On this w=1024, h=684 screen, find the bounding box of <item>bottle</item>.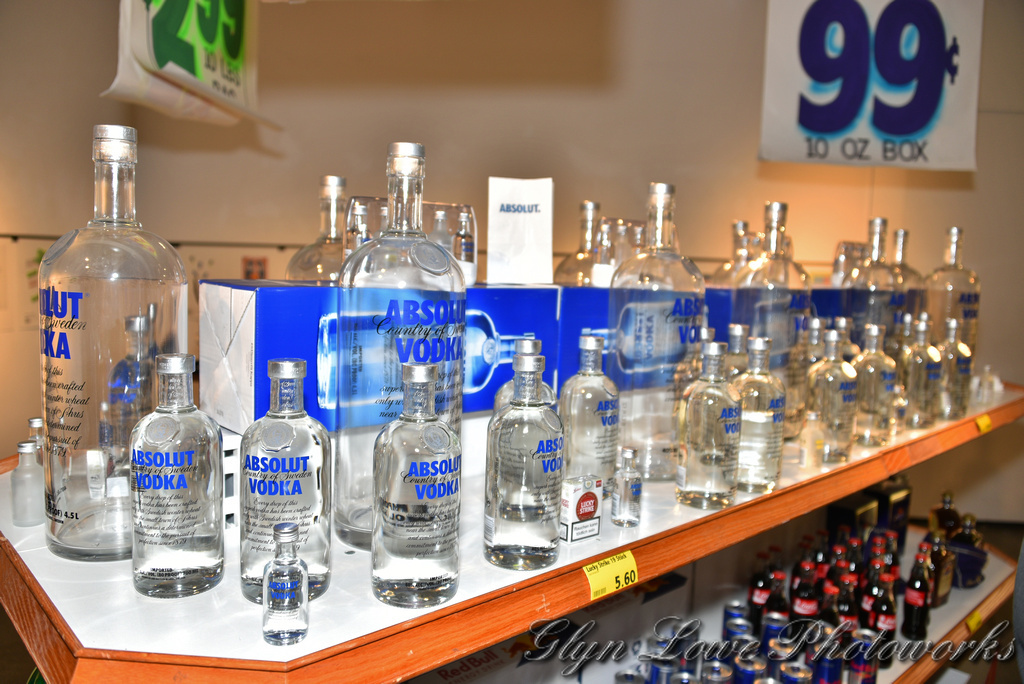
Bounding box: box(849, 216, 898, 346).
